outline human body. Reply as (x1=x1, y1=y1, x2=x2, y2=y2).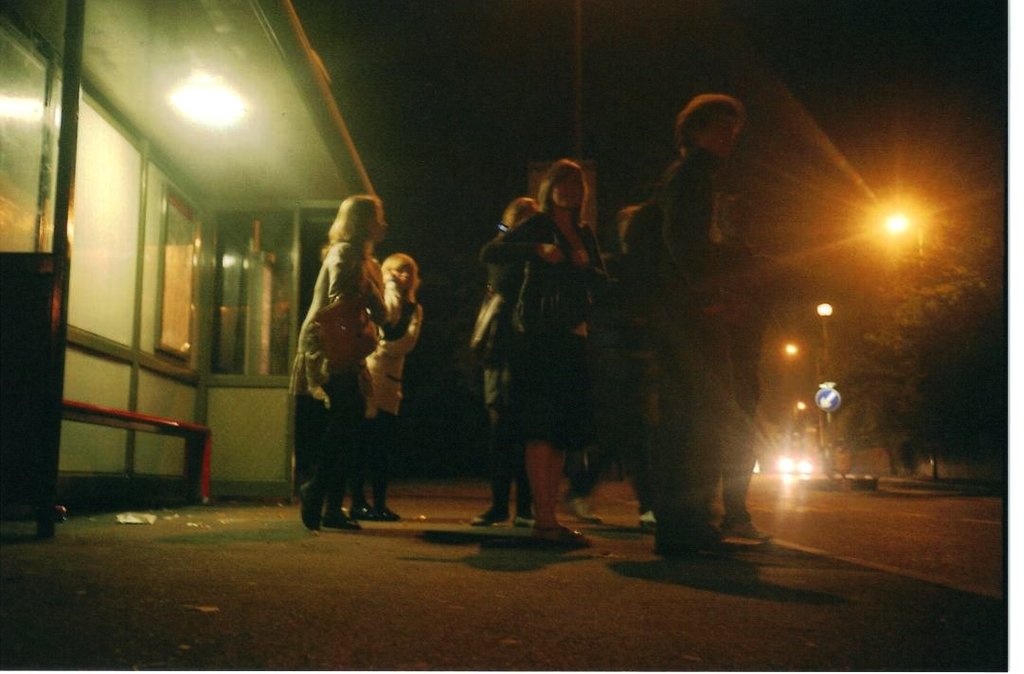
(x1=283, y1=195, x2=386, y2=536).
